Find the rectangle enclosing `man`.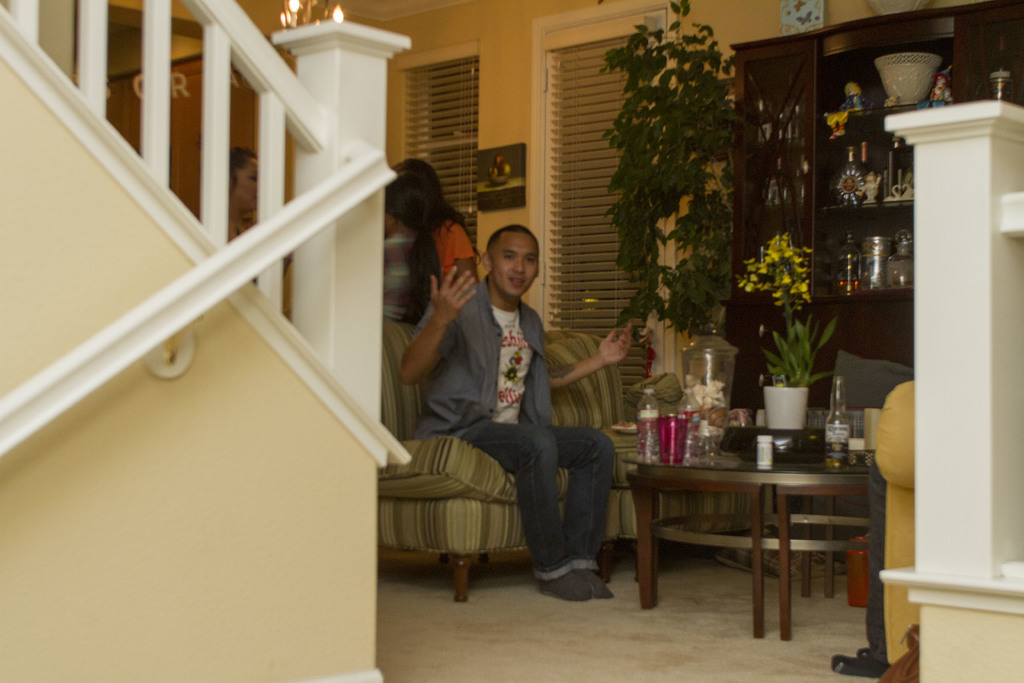
<bbox>395, 220, 624, 593</bbox>.
